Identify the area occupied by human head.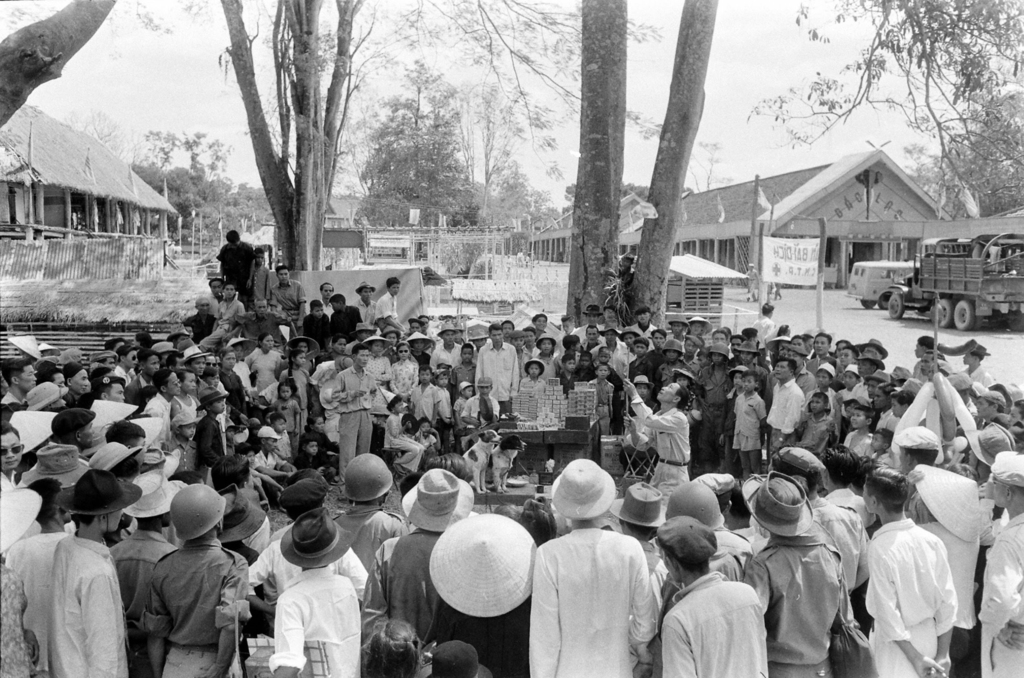
Area: (left=194, top=298, right=210, bottom=317).
